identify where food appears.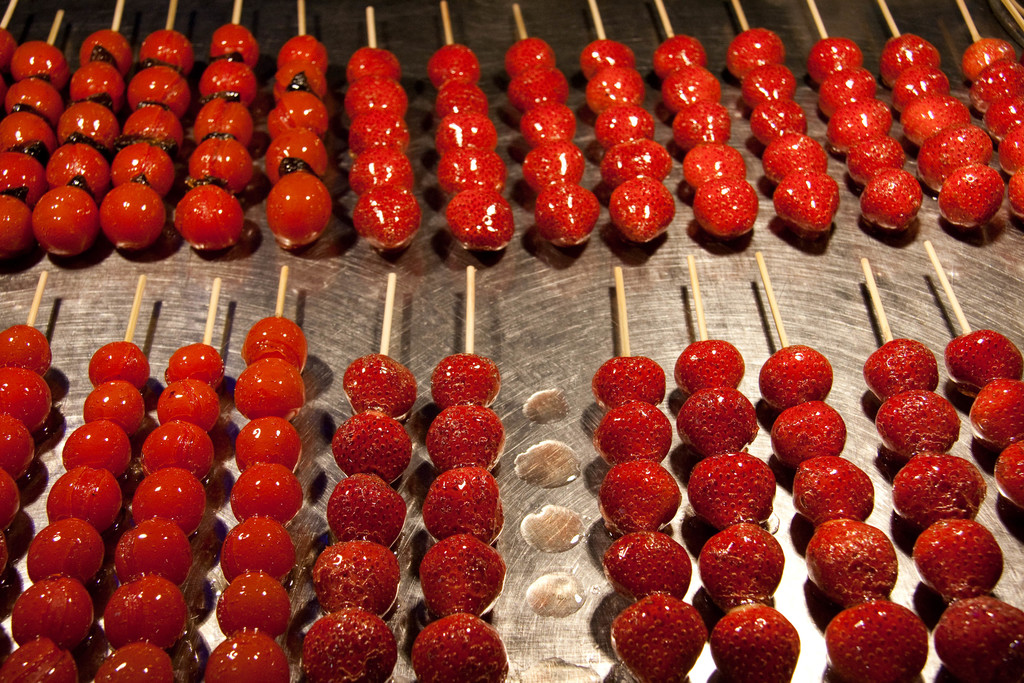
Appears at <region>970, 375, 1023, 445</region>.
